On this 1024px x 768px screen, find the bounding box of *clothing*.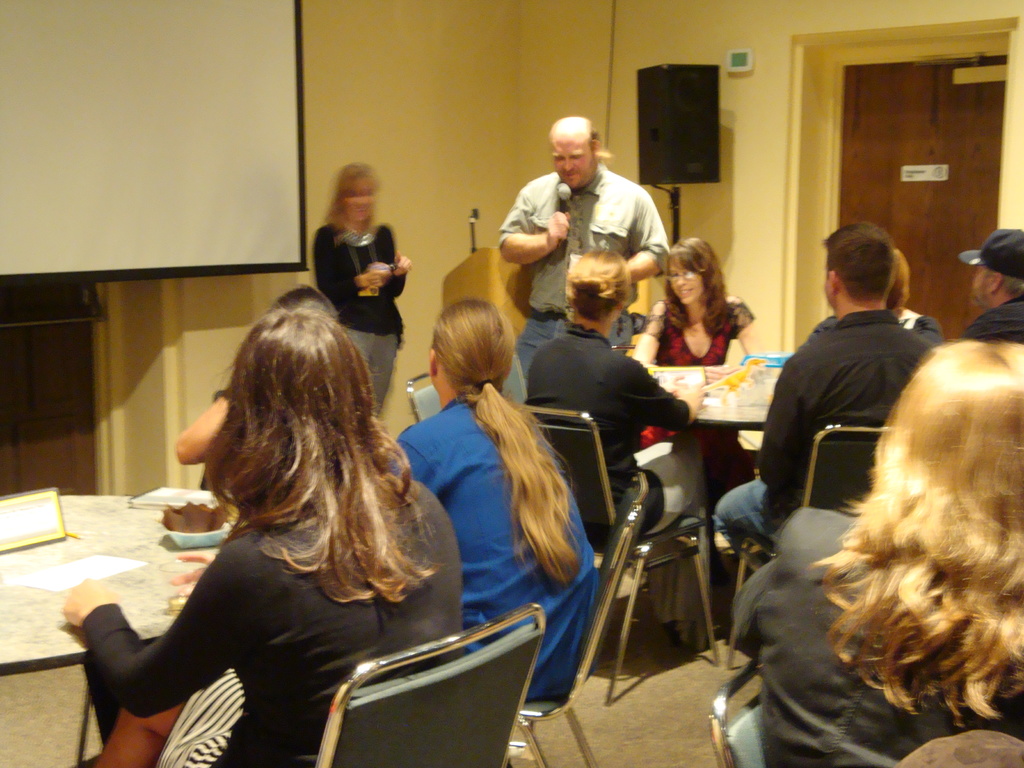
Bounding box: bbox=[794, 310, 948, 342].
